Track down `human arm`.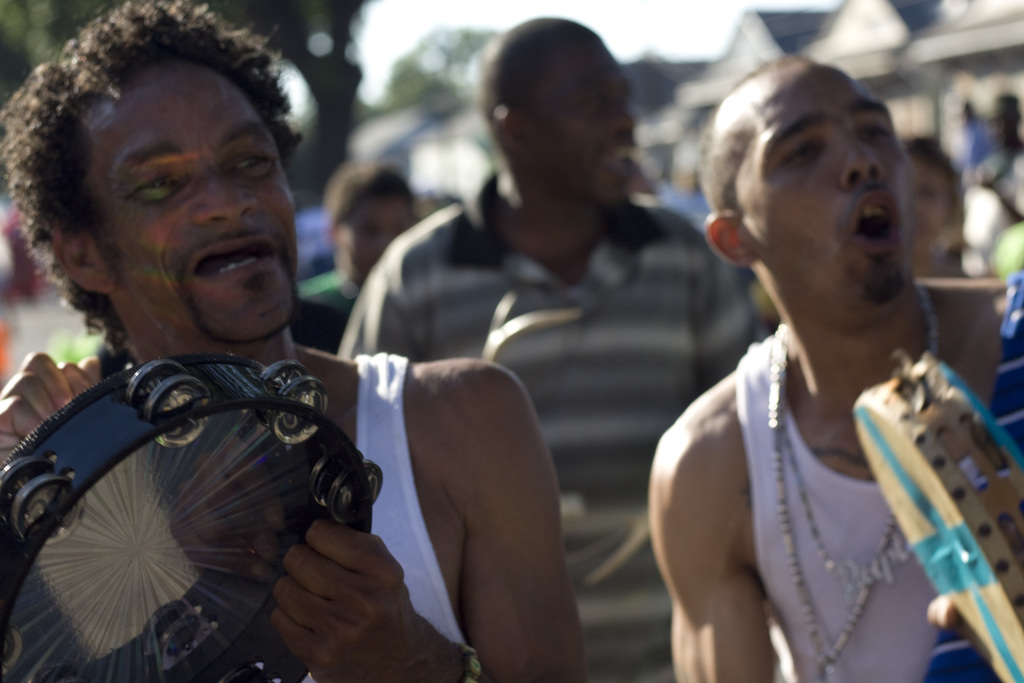
Tracked to 0,334,115,459.
